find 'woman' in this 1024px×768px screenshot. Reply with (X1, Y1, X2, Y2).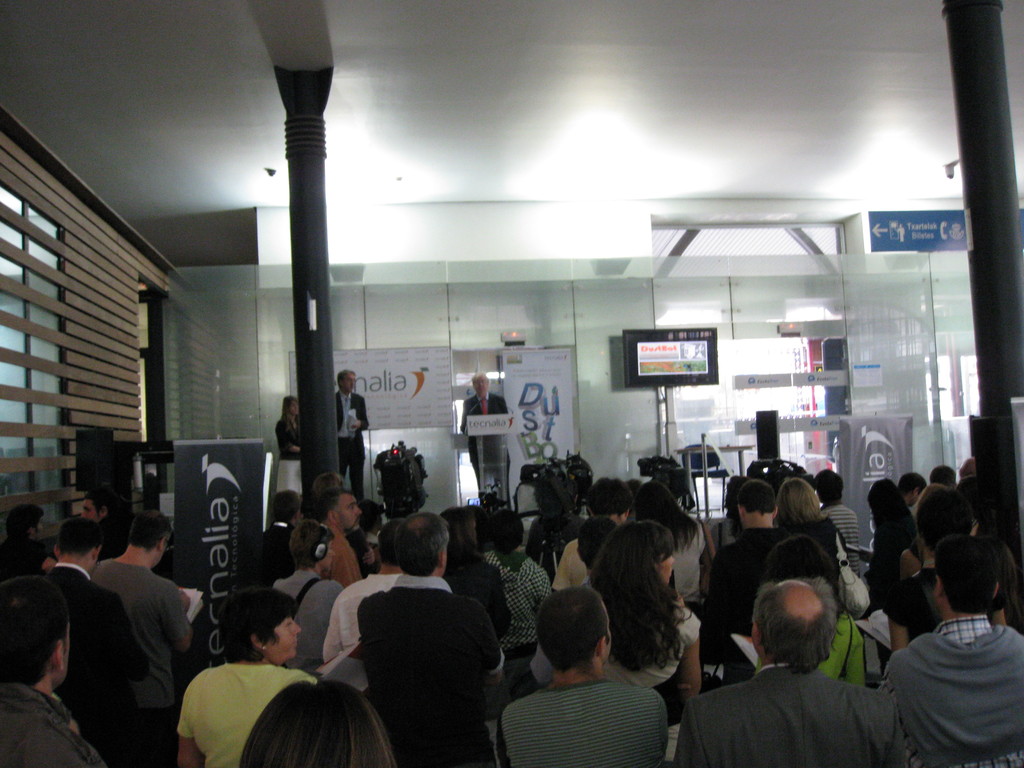
(273, 522, 344, 666).
